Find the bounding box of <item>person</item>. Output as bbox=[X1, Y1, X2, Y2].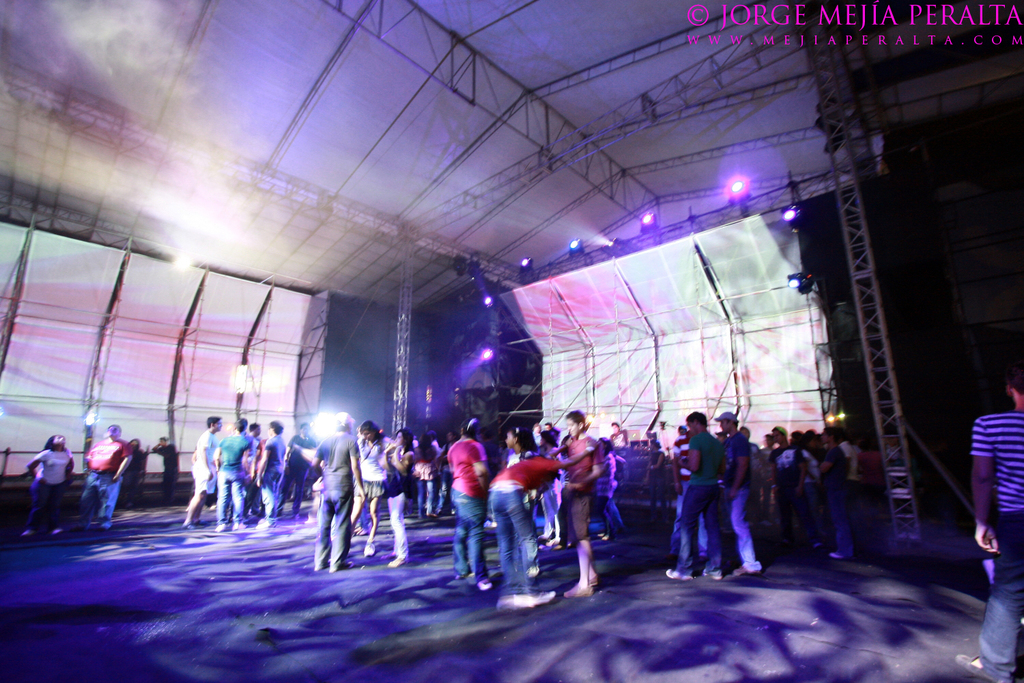
bbox=[158, 434, 184, 509].
